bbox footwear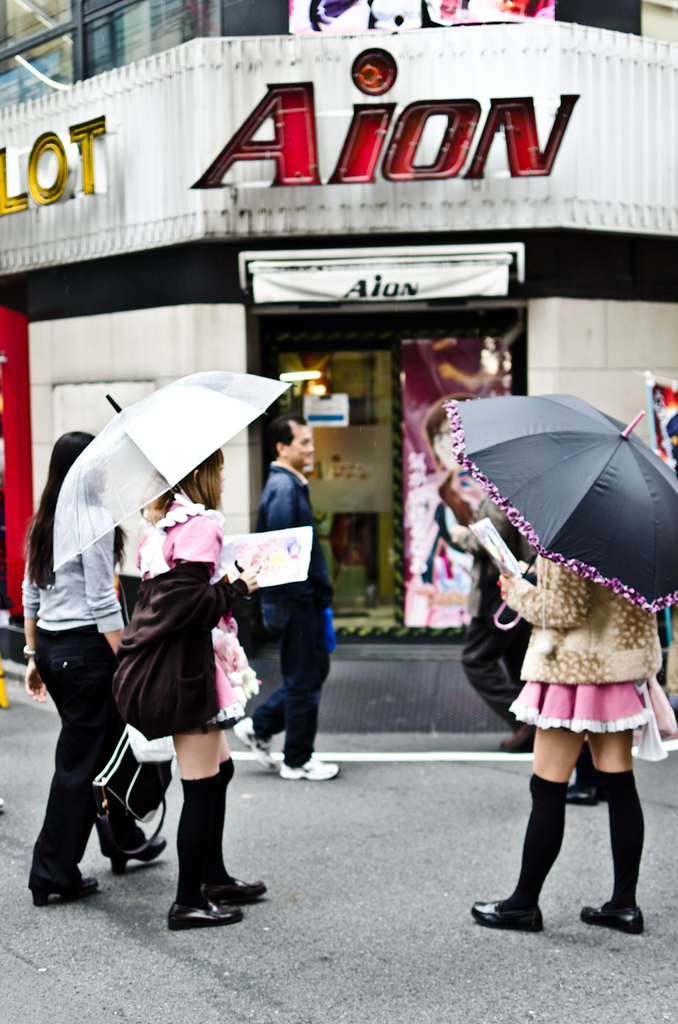
box(201, 867, 264, 898)
